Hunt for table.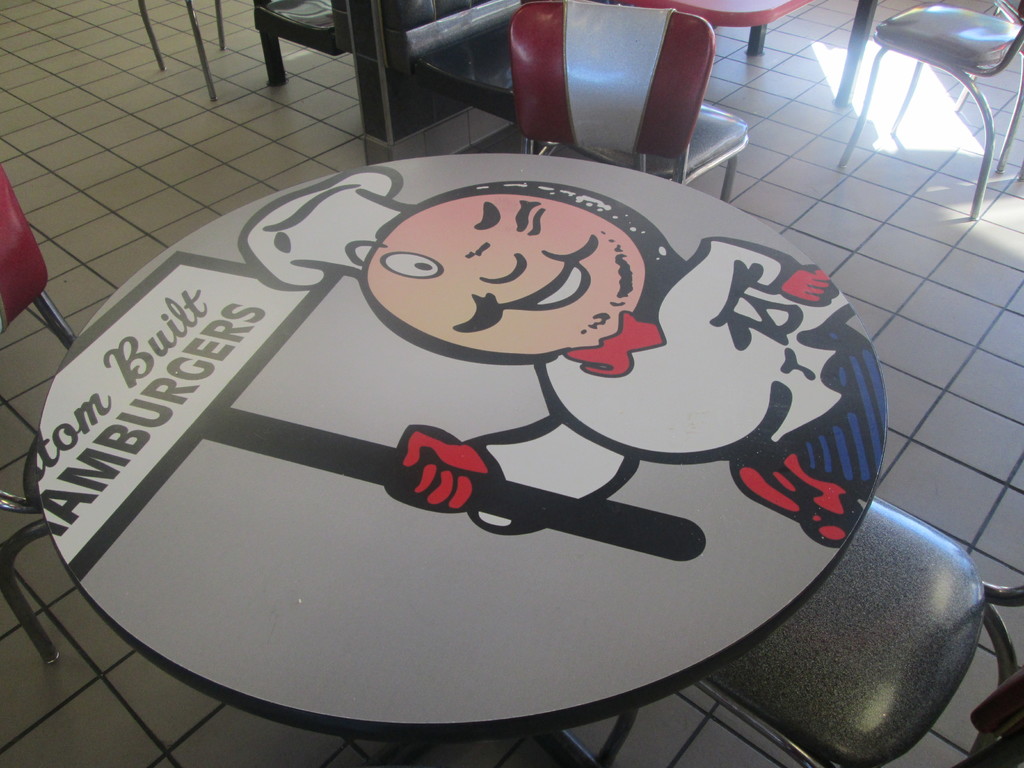
Hunted down at select_region(29, 150, 897, 767).
